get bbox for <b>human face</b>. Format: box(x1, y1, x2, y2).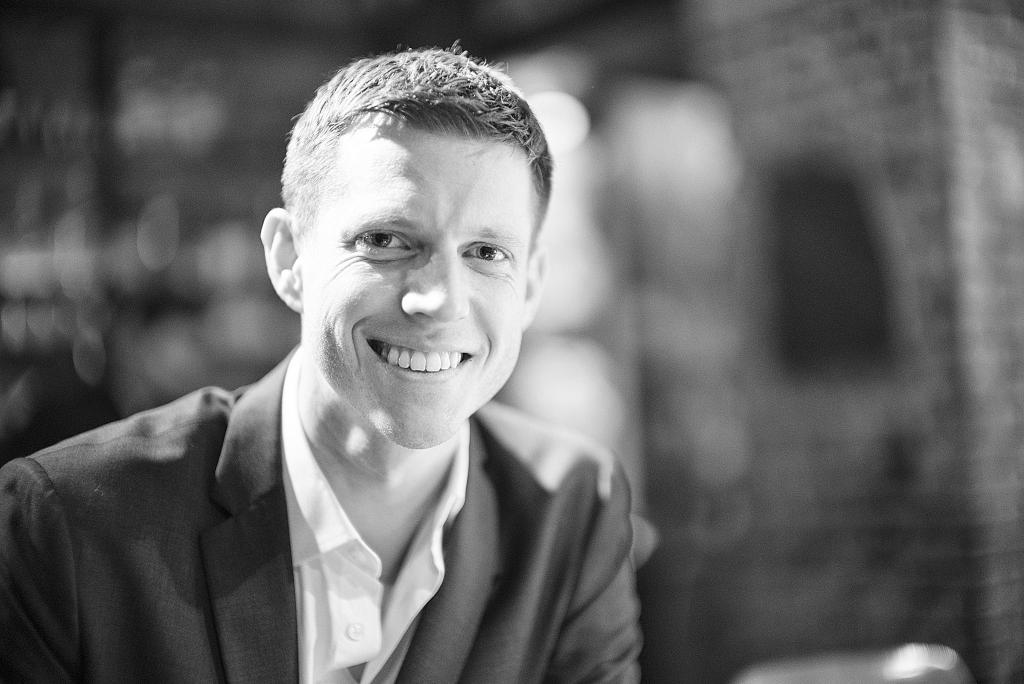
box(319, 116, 531, 436).
